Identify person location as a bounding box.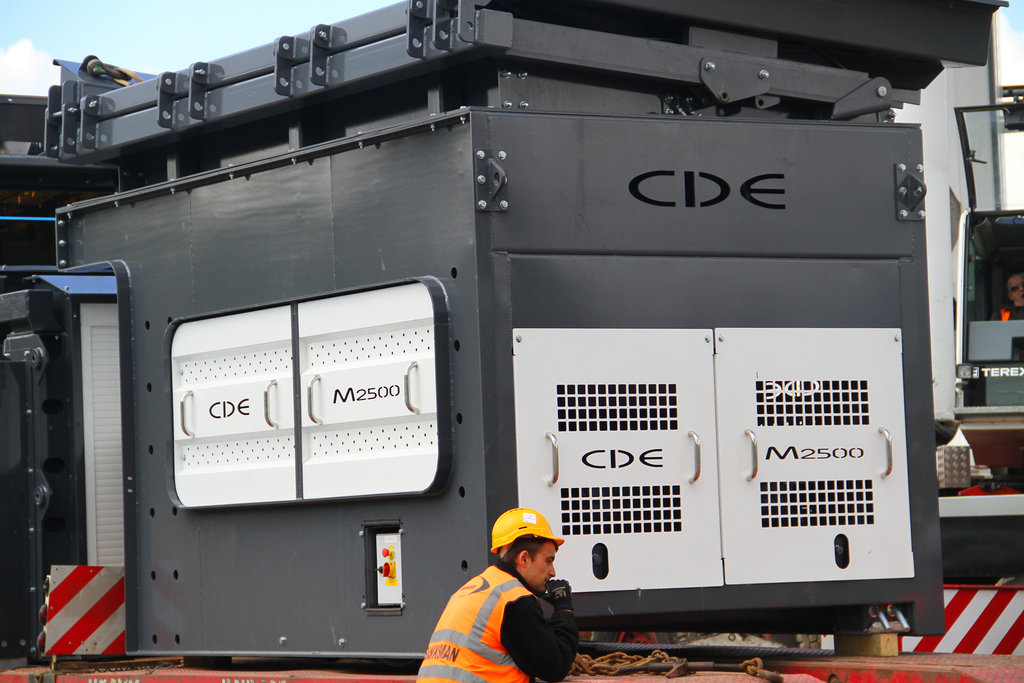
407, 504, 578, 682.
